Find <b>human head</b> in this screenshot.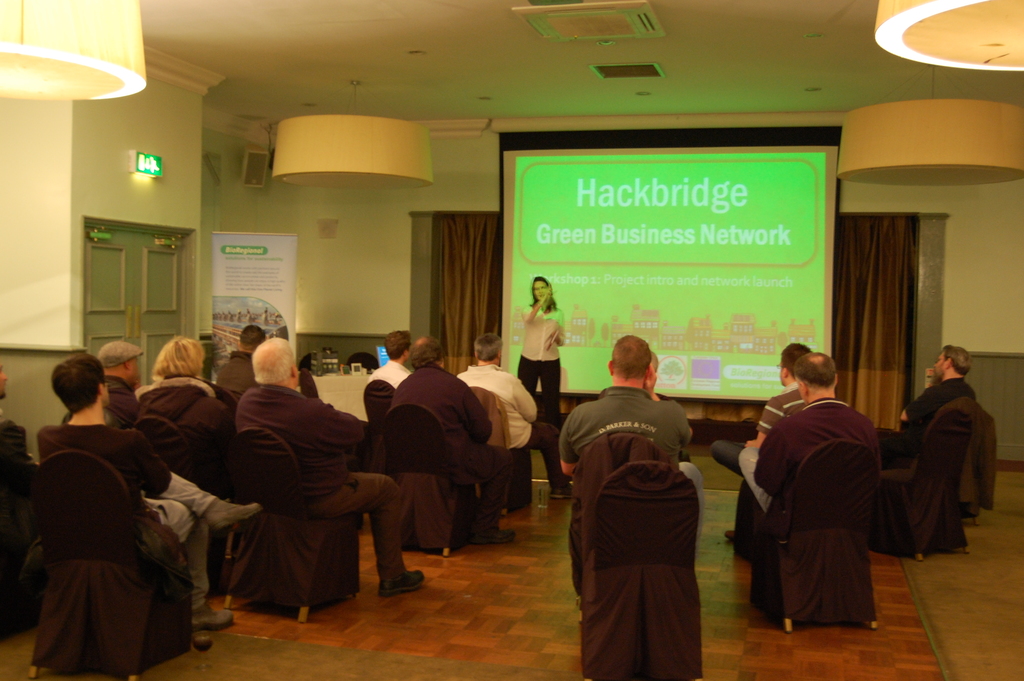
The bounding box for <b>human head</b> is (530,278,551,302).
